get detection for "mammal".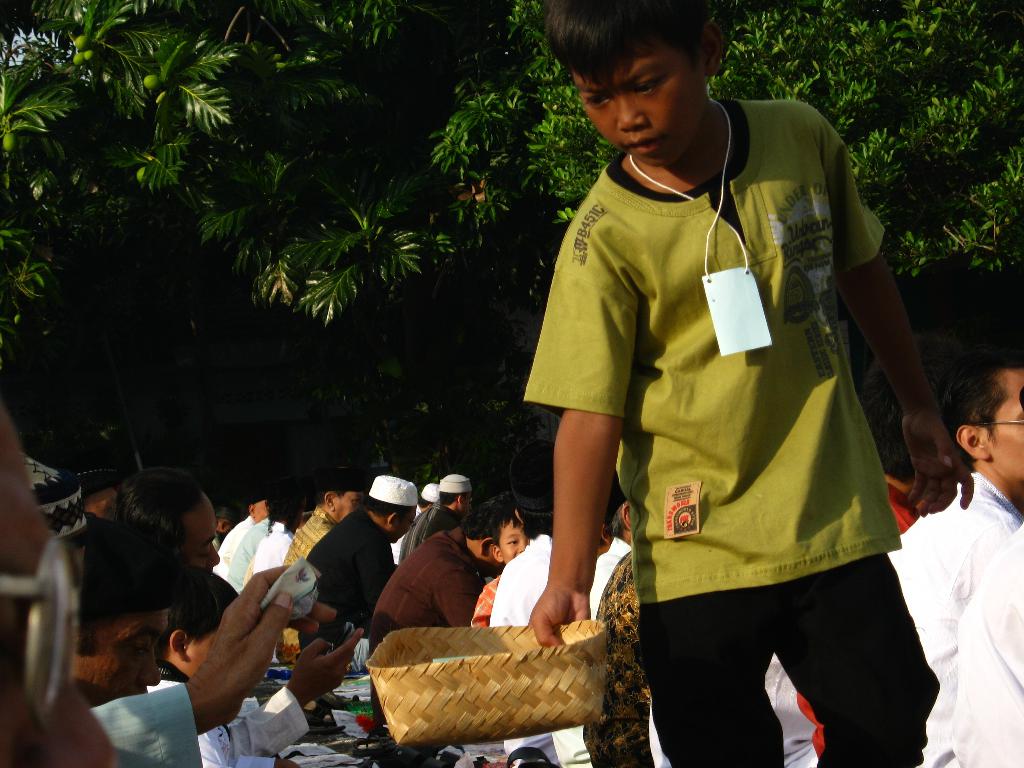
Detection: pyautogui.locateOnScreen(645, 646, 820, 767).
